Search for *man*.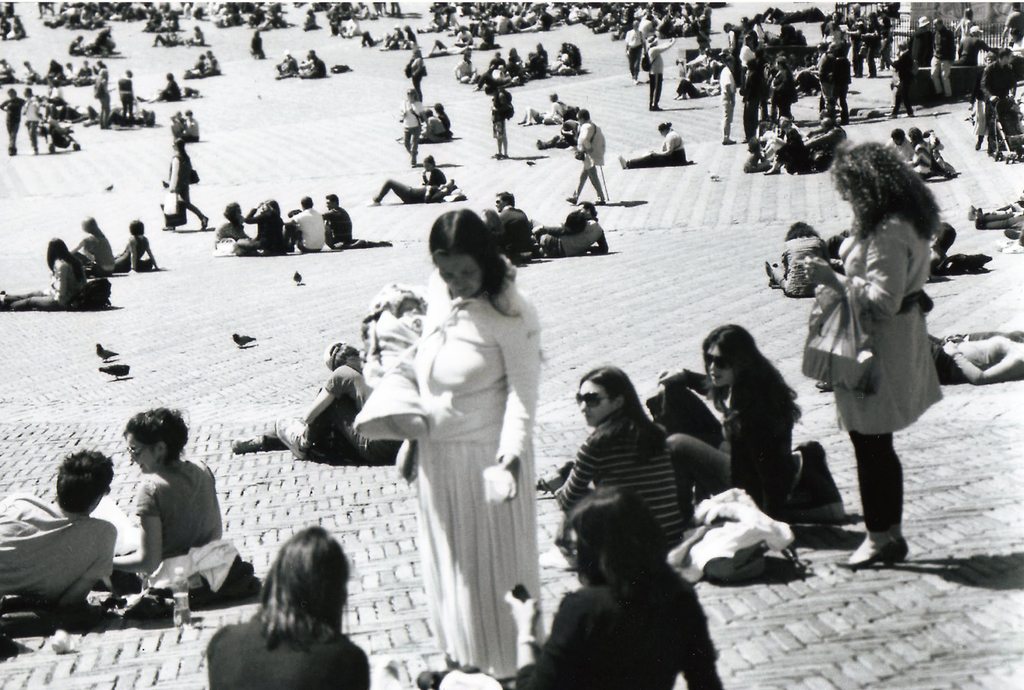
Found at [740, 55, 758, 142].
